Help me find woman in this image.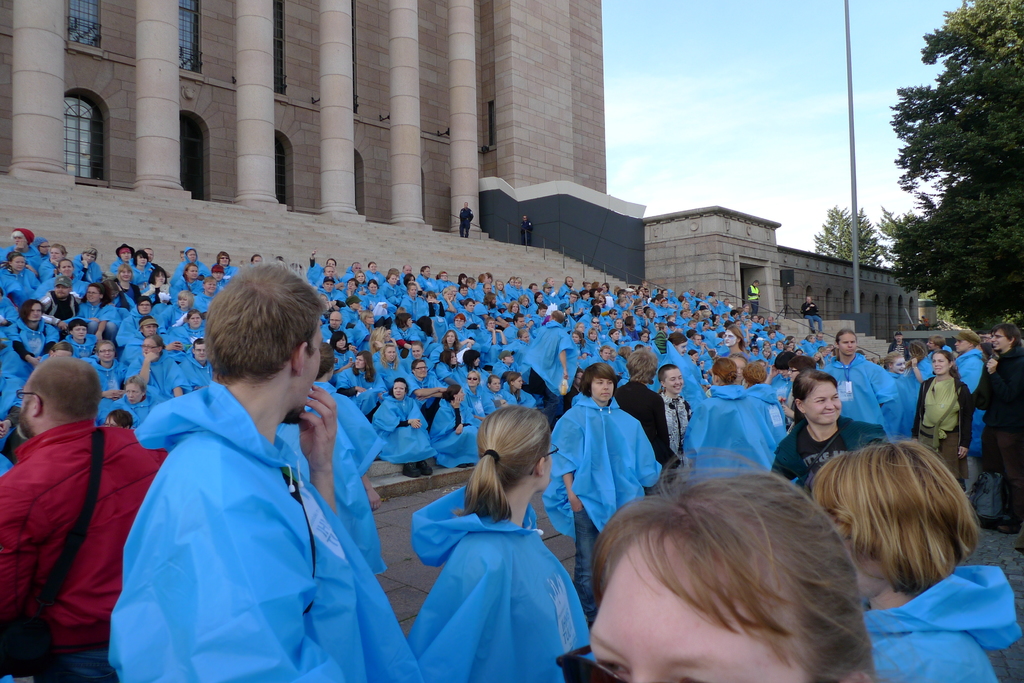
Found it: (403,284,429,321).
